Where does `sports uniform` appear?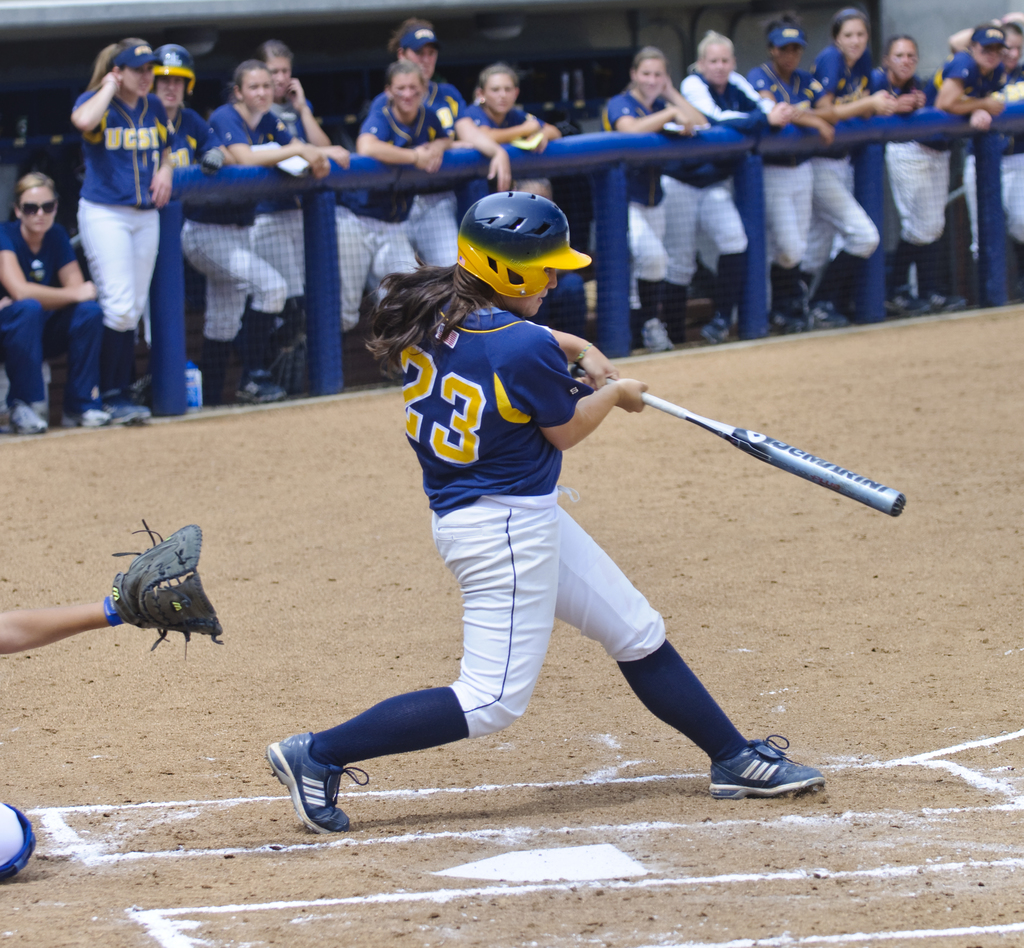
Appears at pyautogui.locateOnScreen(745, 28, 814, 338).
